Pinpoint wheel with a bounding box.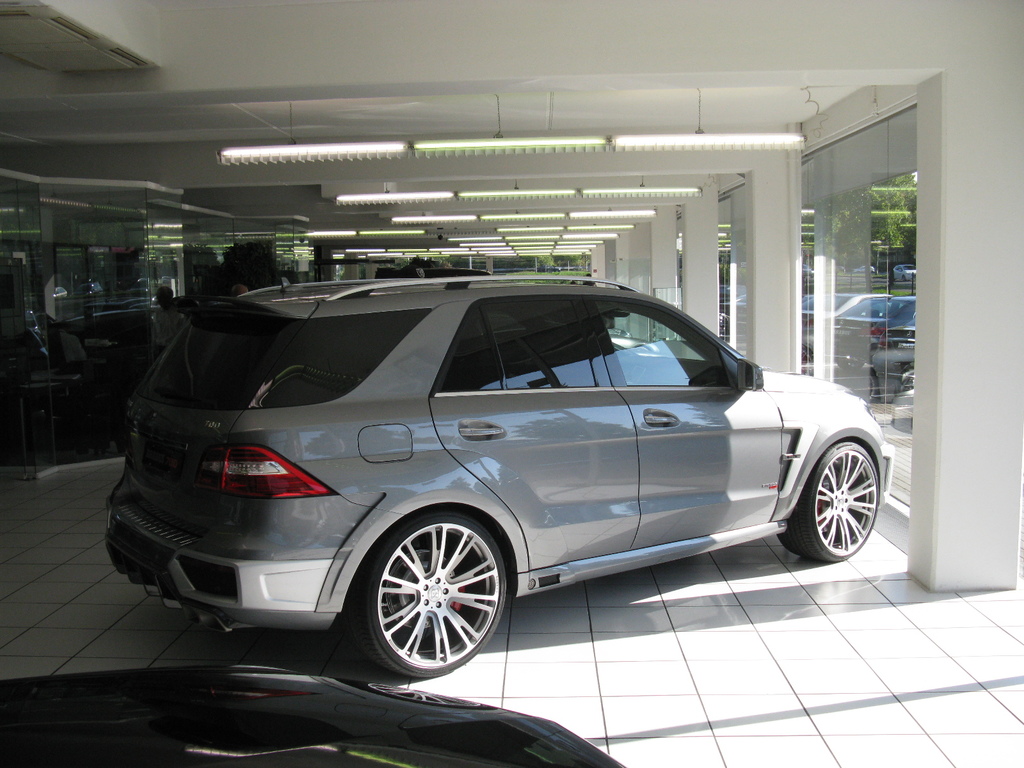
355,512,513,681.
